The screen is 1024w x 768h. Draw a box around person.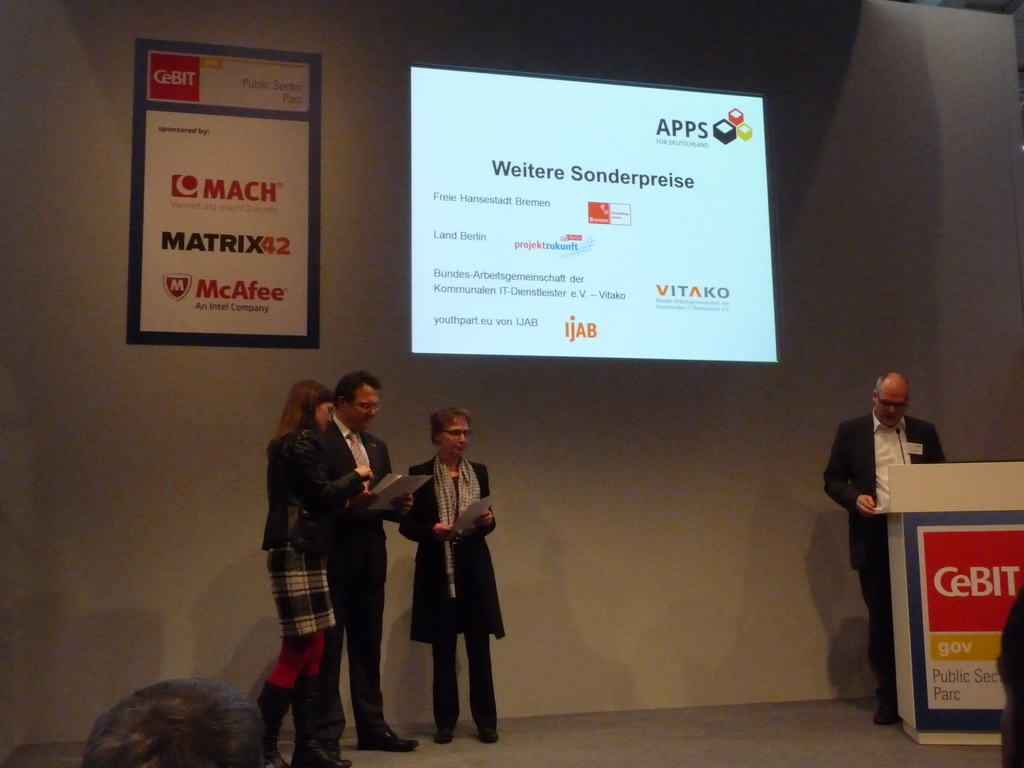
box=[80, 673, 276, 767].
